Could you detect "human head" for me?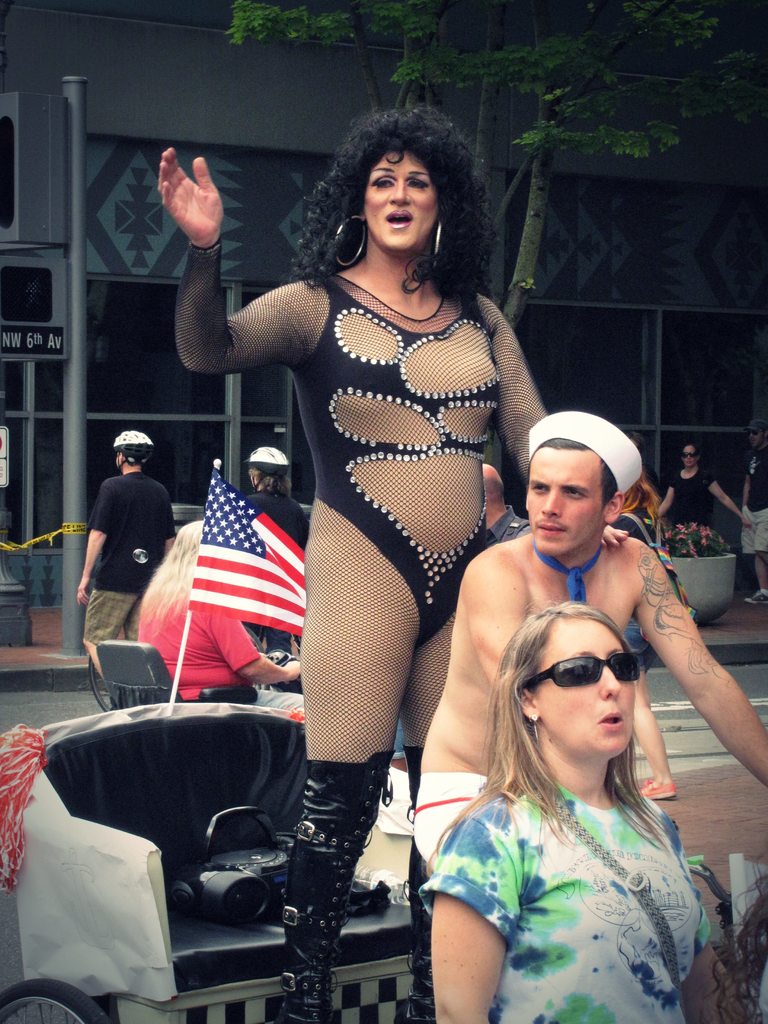
Detection result: BBox(502, 597, 665, 770).
